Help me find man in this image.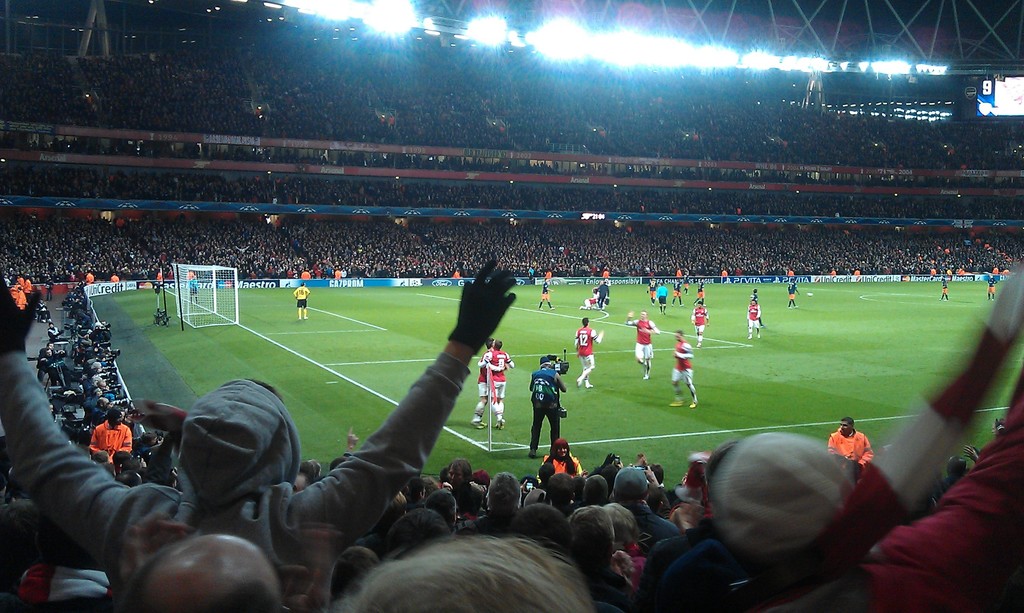
Found it: 939, 274, 948, 300.
